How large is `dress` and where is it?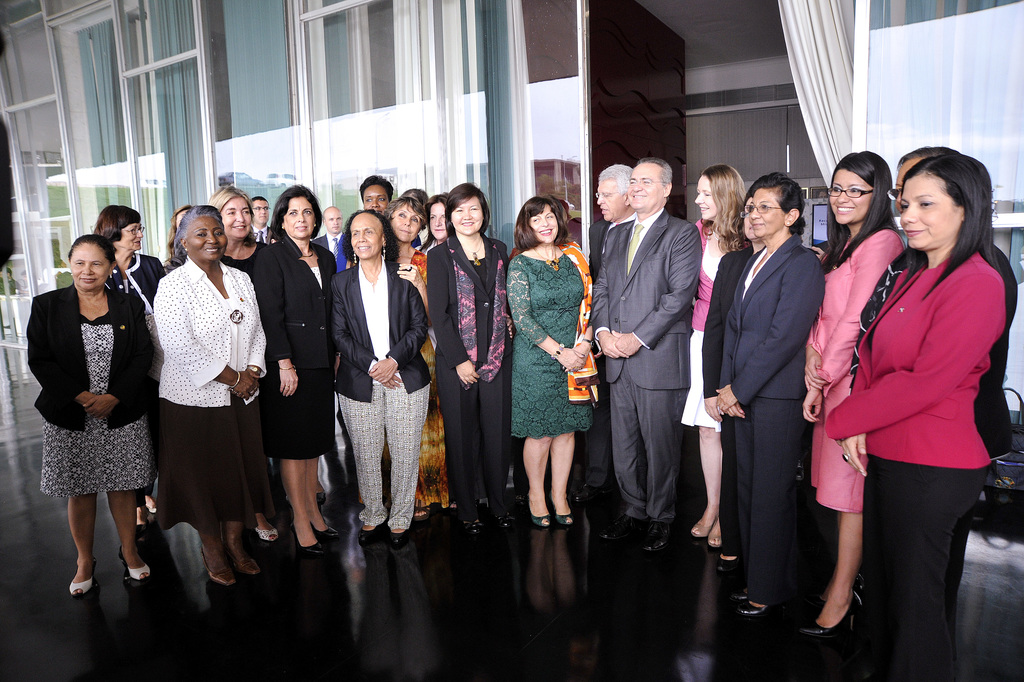
Bounding box: (x1=150, y1=251, x2=269, y2=538).
